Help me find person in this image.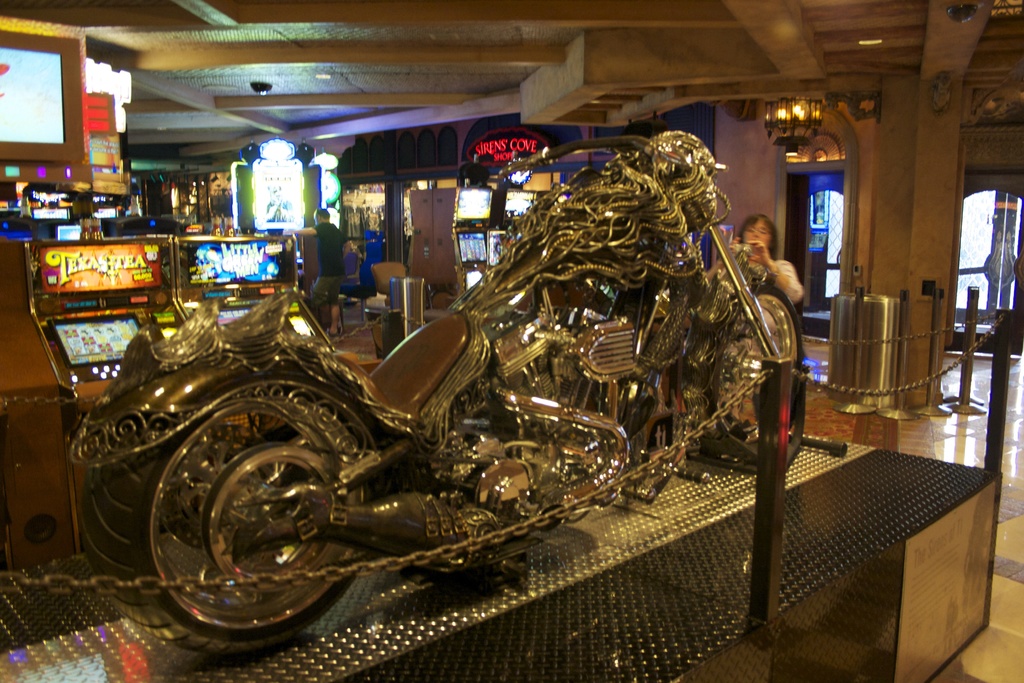
Found it: [728,209,799,445].
